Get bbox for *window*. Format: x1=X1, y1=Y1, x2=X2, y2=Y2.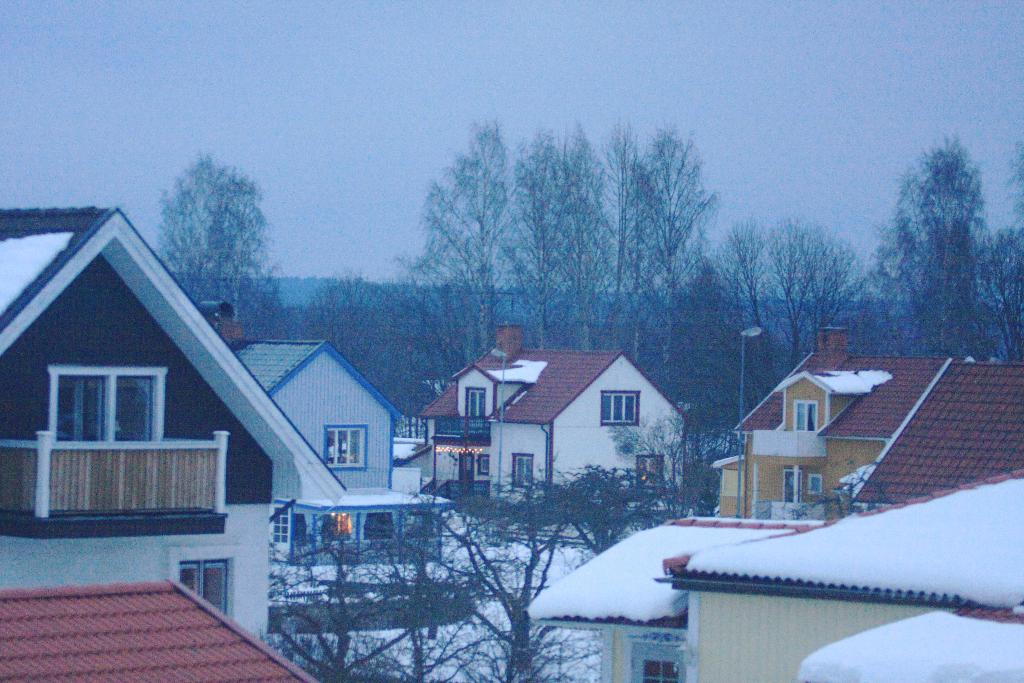
x1=794, y1=397, x2=820, y2=434.
